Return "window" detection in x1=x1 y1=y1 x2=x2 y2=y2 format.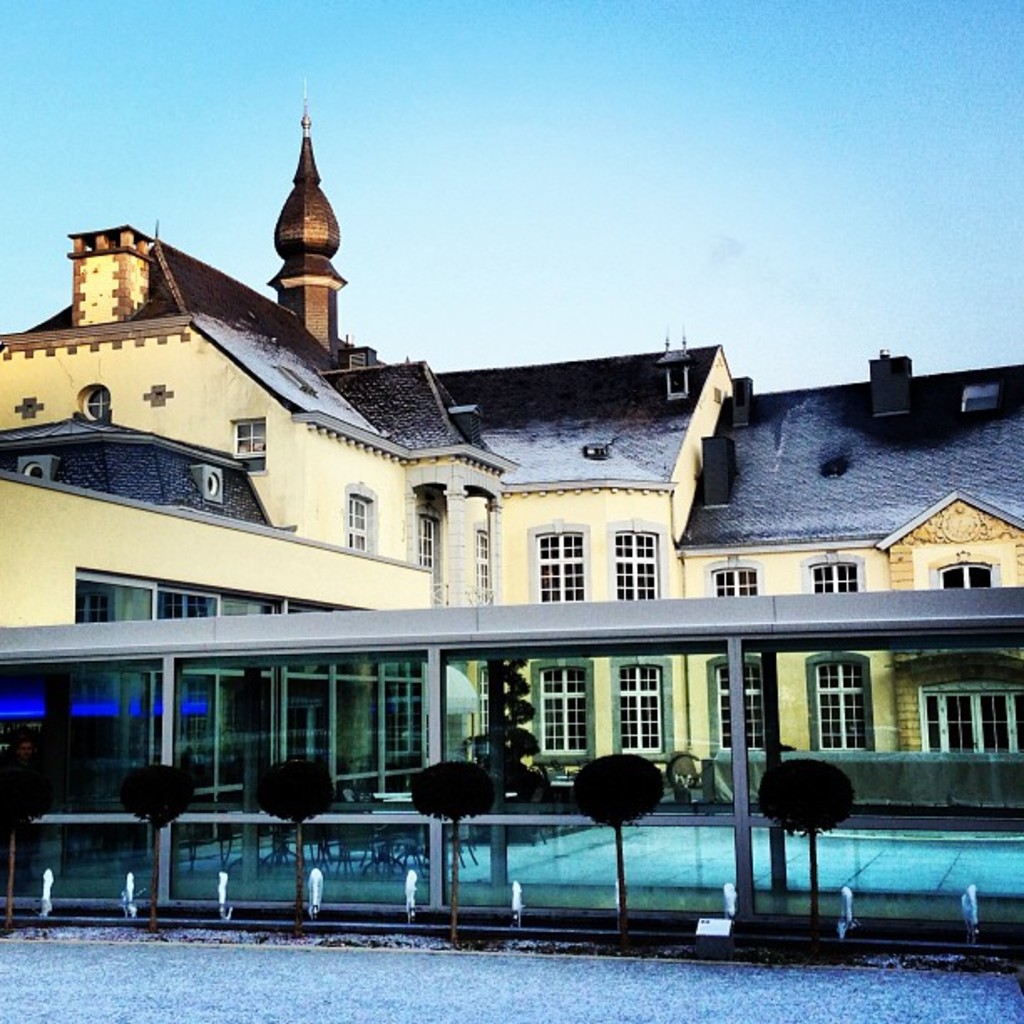
x1=75 y1=381 x2=112 y2=417.
